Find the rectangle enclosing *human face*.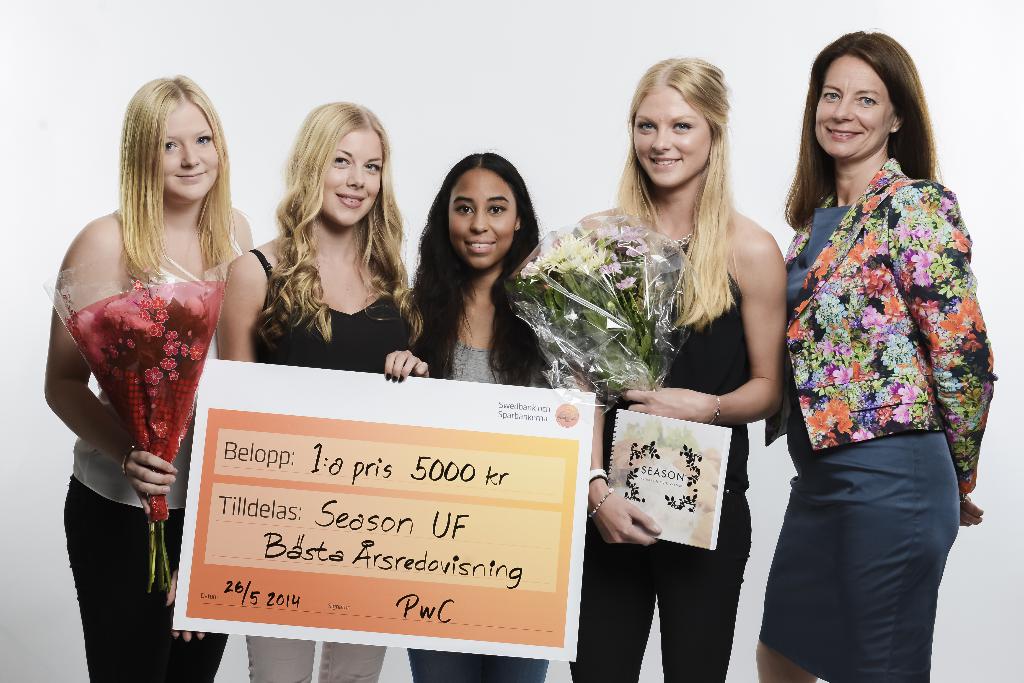
{"left": 447, "top": 164, "right": 519, "bottom": 269}.
